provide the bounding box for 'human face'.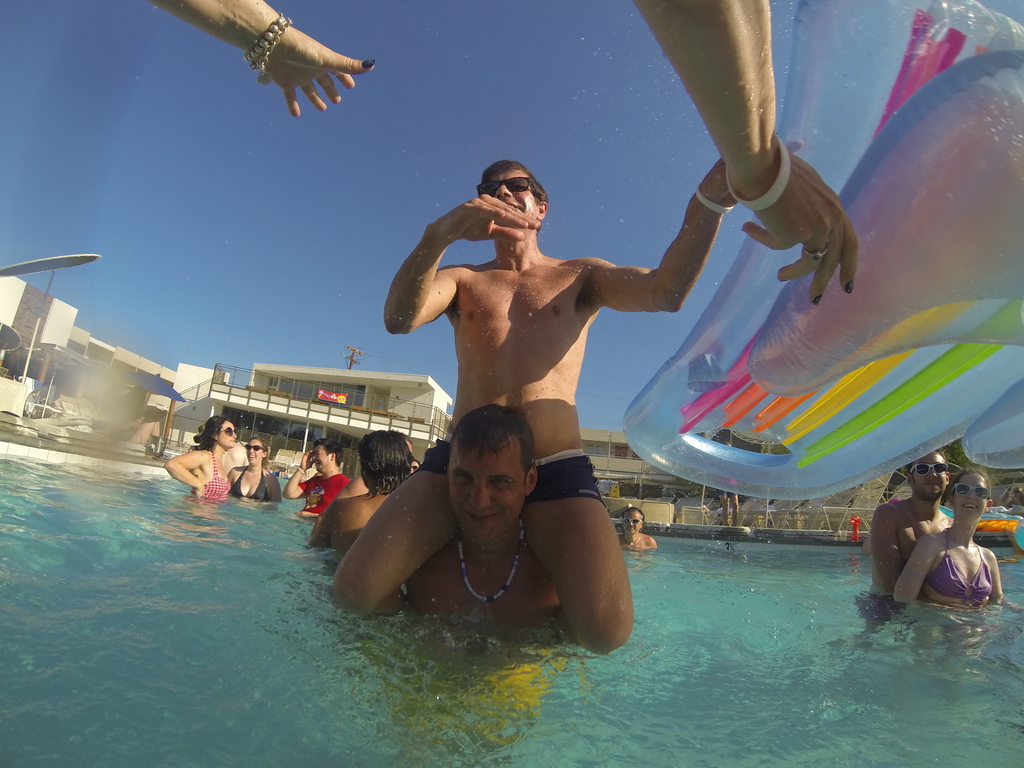
Rect(907, 456, 948, 504).
